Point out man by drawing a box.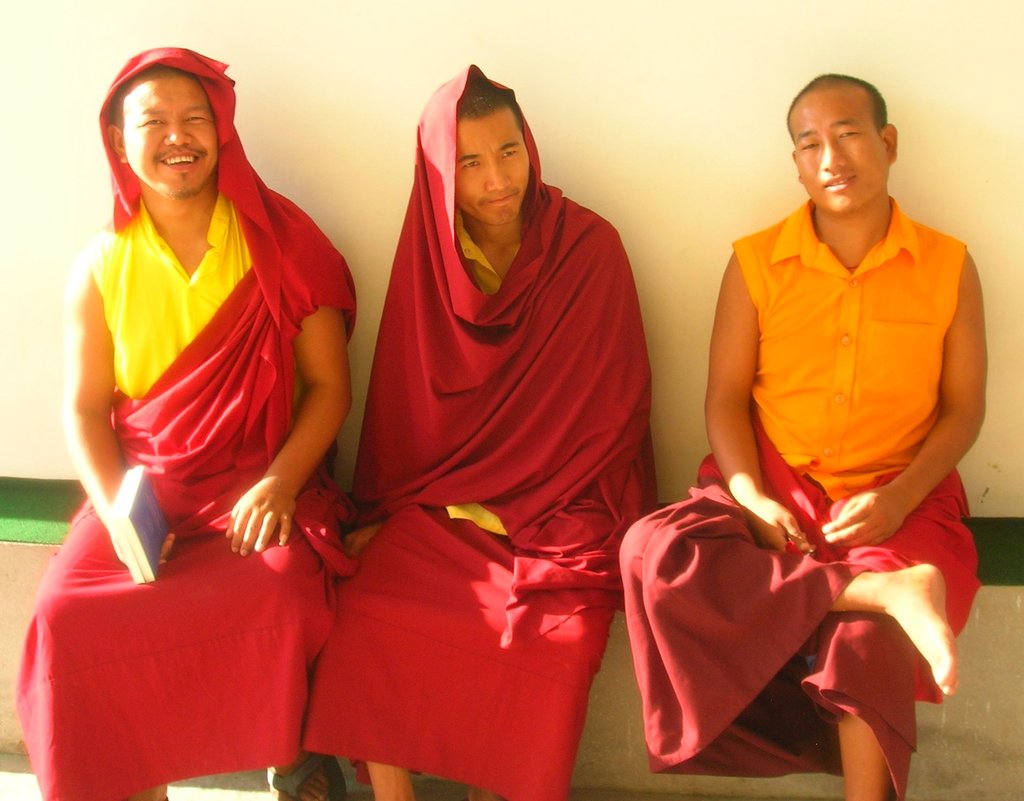
(619,64,995,800).
